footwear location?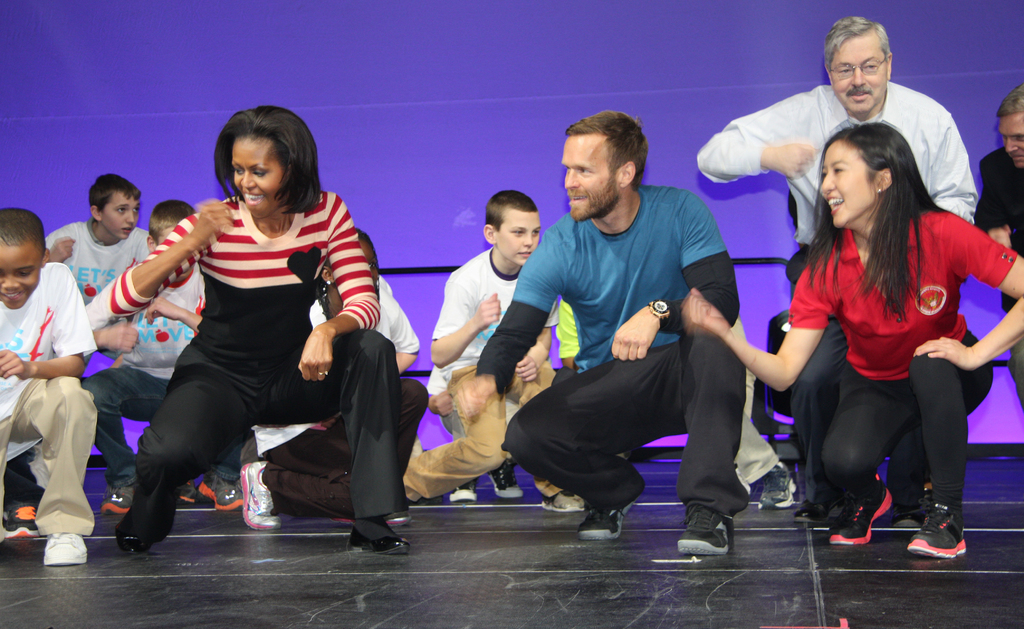
(left=97, top=479, right=140, bottom=518)
